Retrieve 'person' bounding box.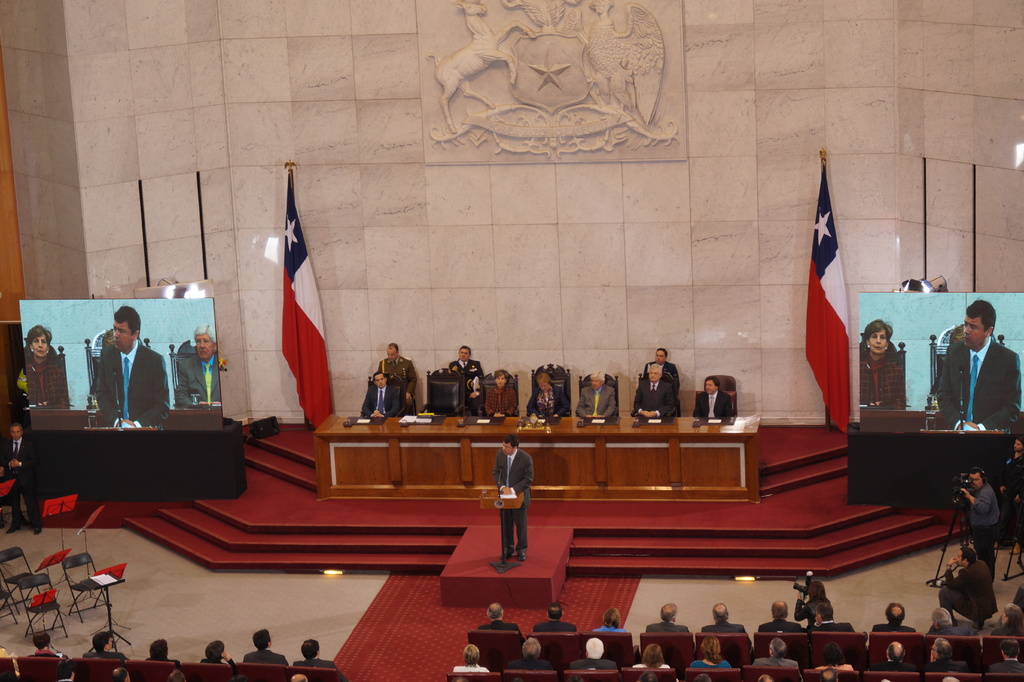
Bounding box: bbox=(358, 368, 400, 417).
